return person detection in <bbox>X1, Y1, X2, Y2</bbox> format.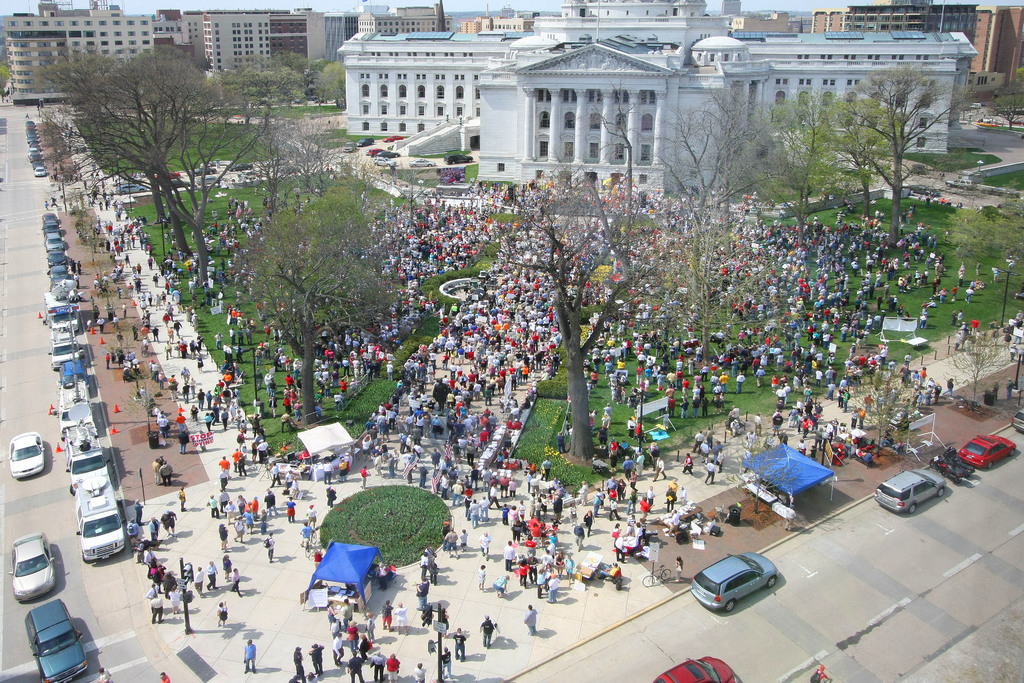
<bbox>122, 303, 126, 317</bbox>.
